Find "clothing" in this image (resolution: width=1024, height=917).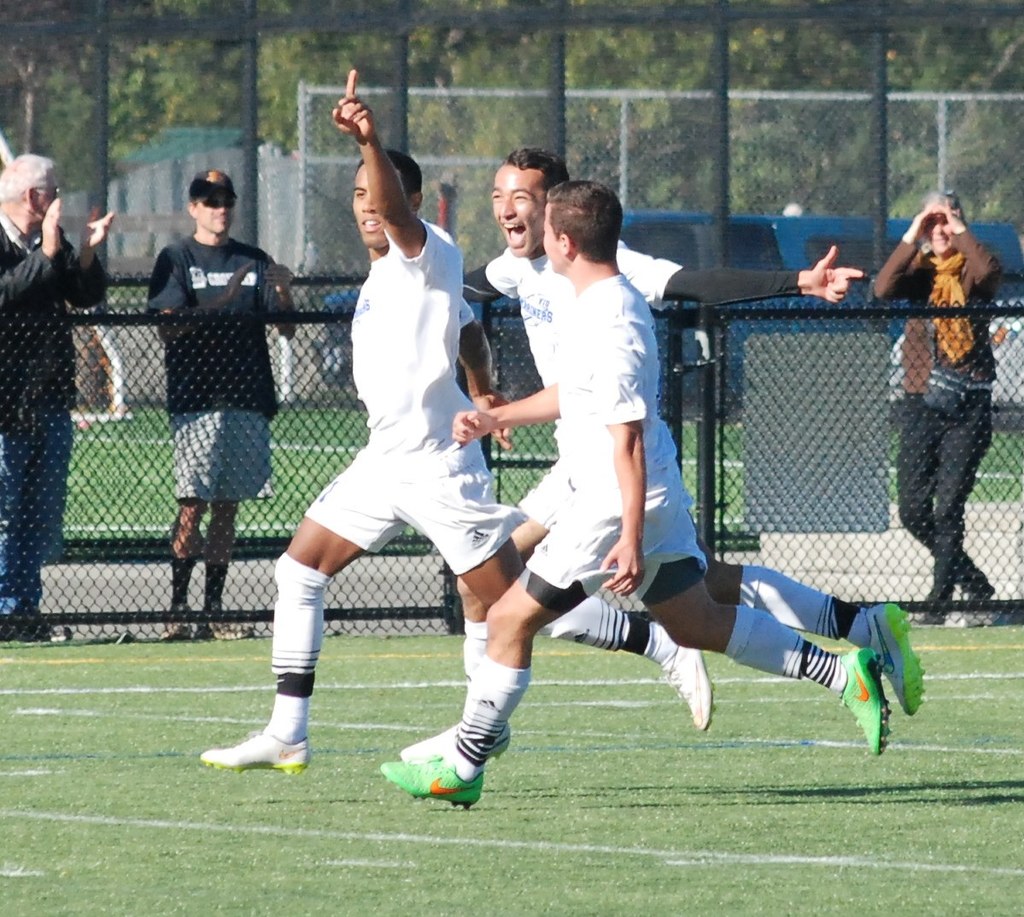
876 155 1009 599.
